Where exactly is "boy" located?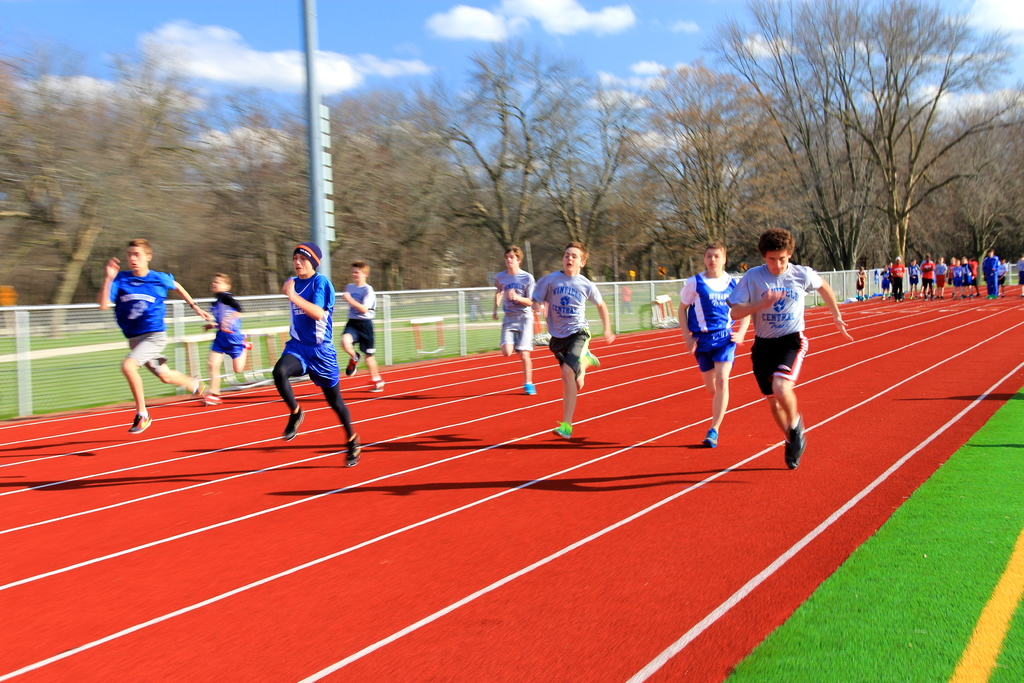
Its bounding box is [199, 274, 255, 400].
